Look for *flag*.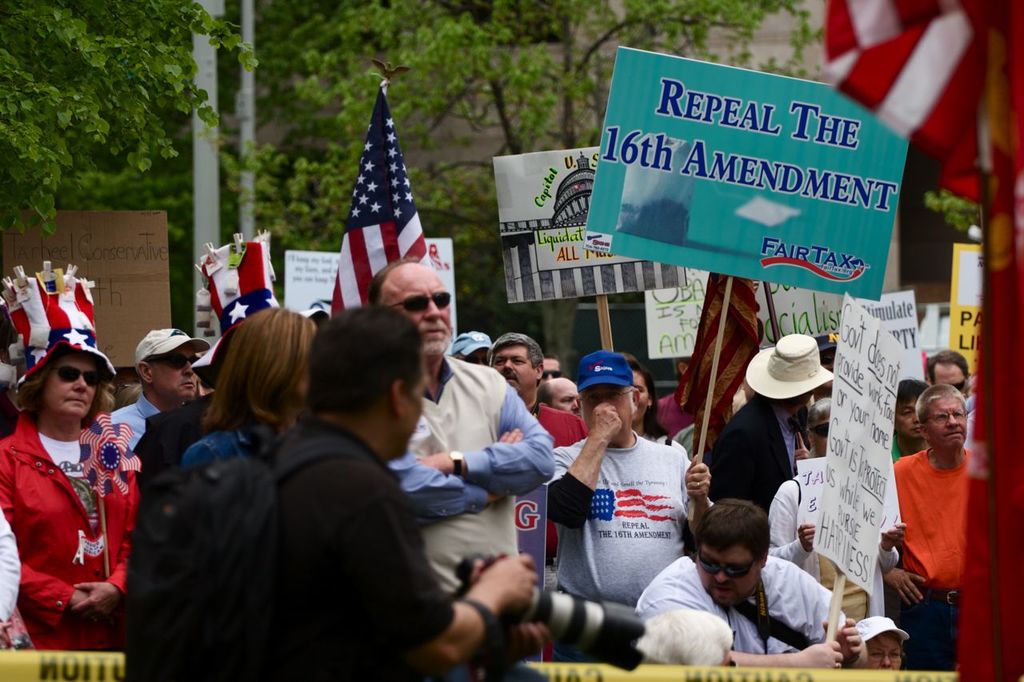
Found: (x1=193, y1=239, x2=293, y2=362).
